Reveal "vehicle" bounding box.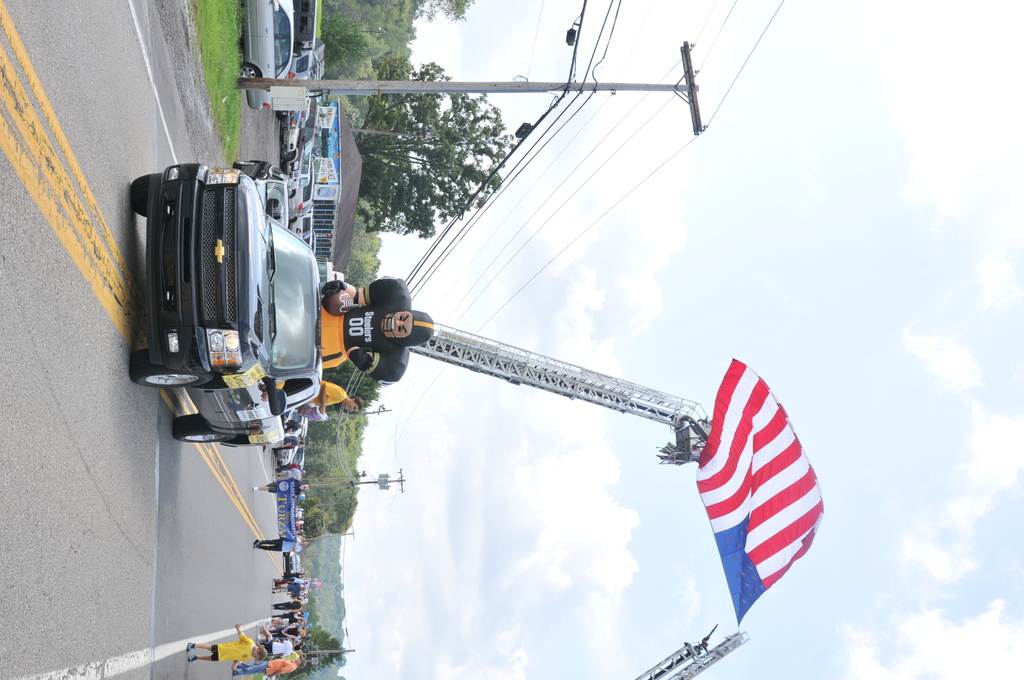
Revealed: (245, 0, 296, 107).
